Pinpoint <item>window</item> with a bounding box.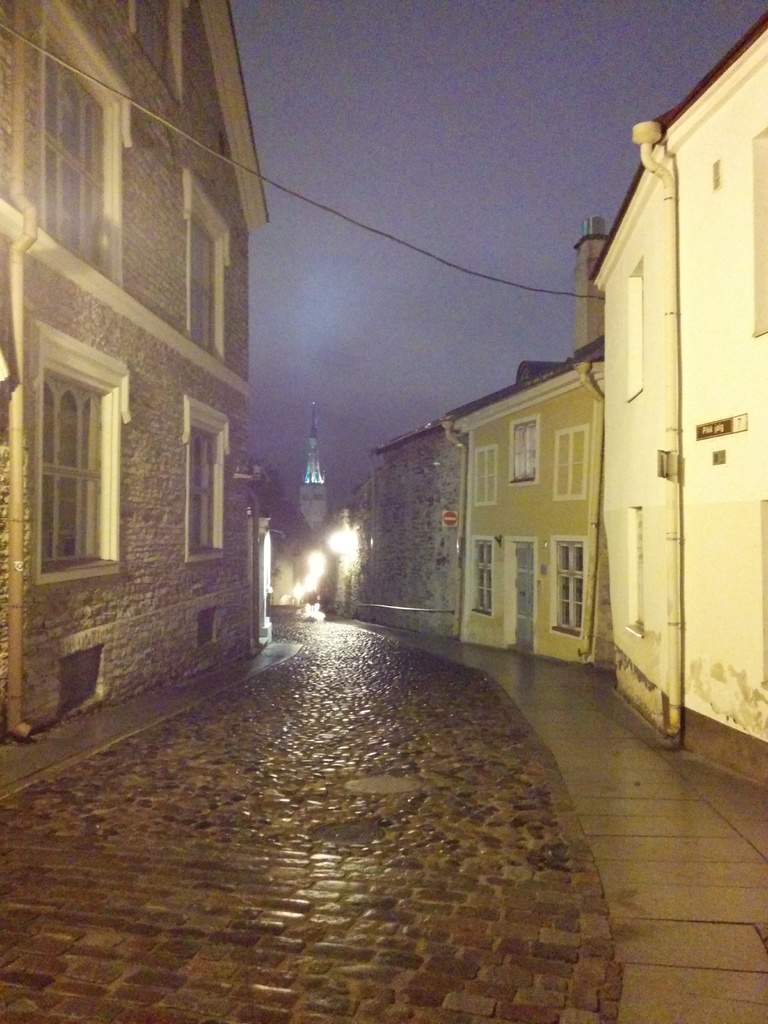
{"x1": 191, "y1": 602, "x2": 226, "y2": 648}.
